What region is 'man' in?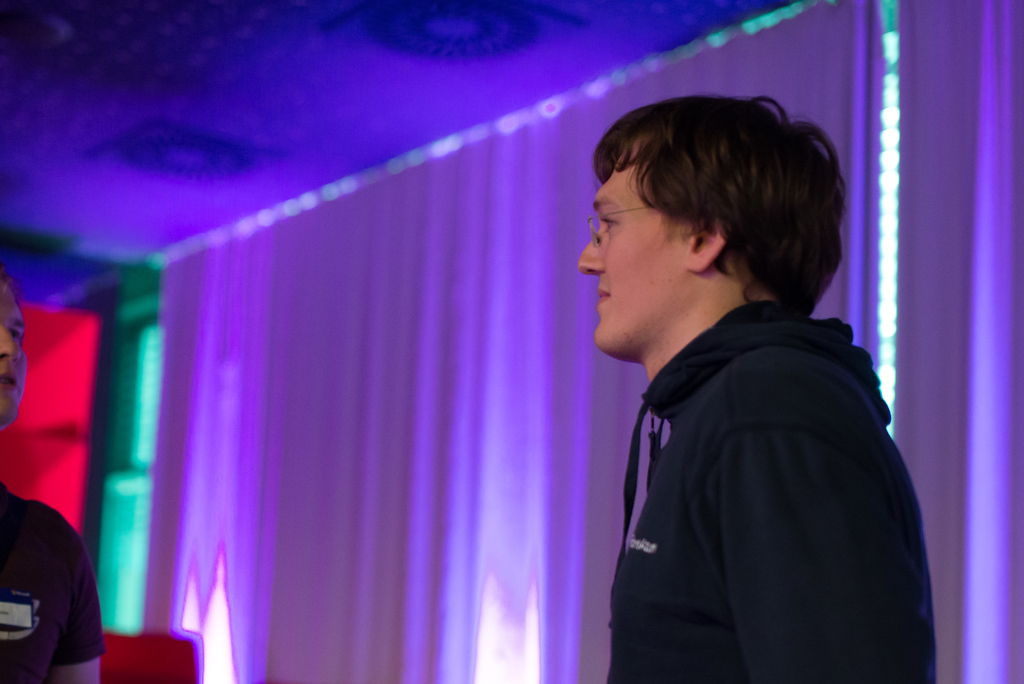
0 267 104 683.
